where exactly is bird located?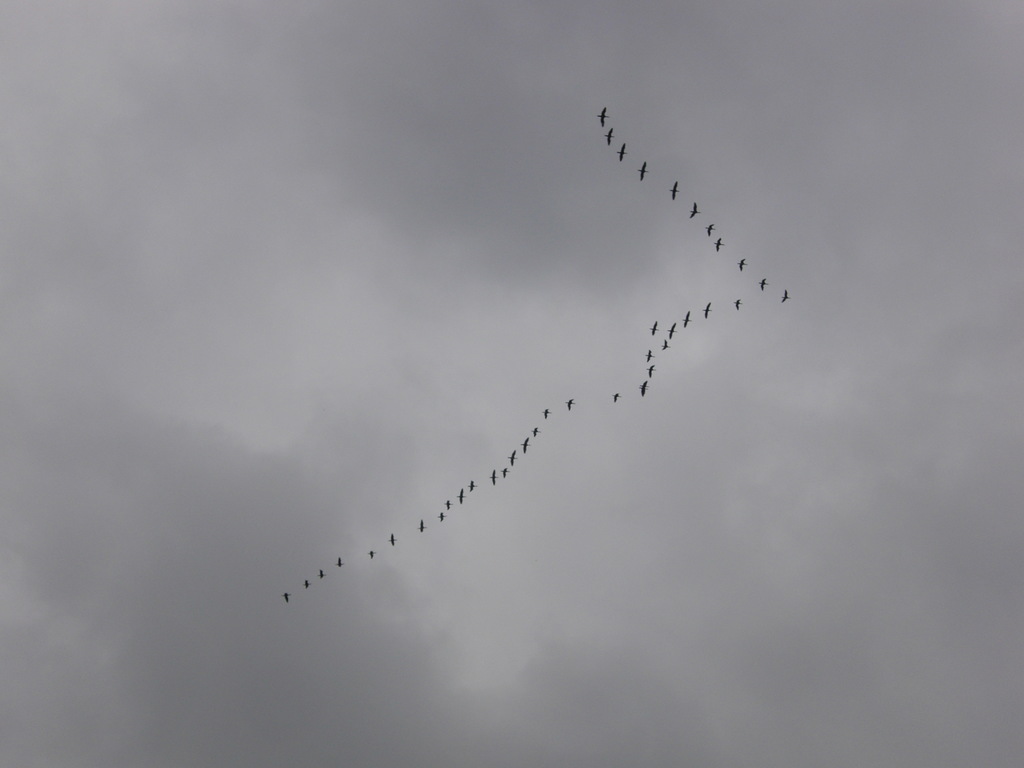
Its bounding box is crop(735, 260, 749, 275).
